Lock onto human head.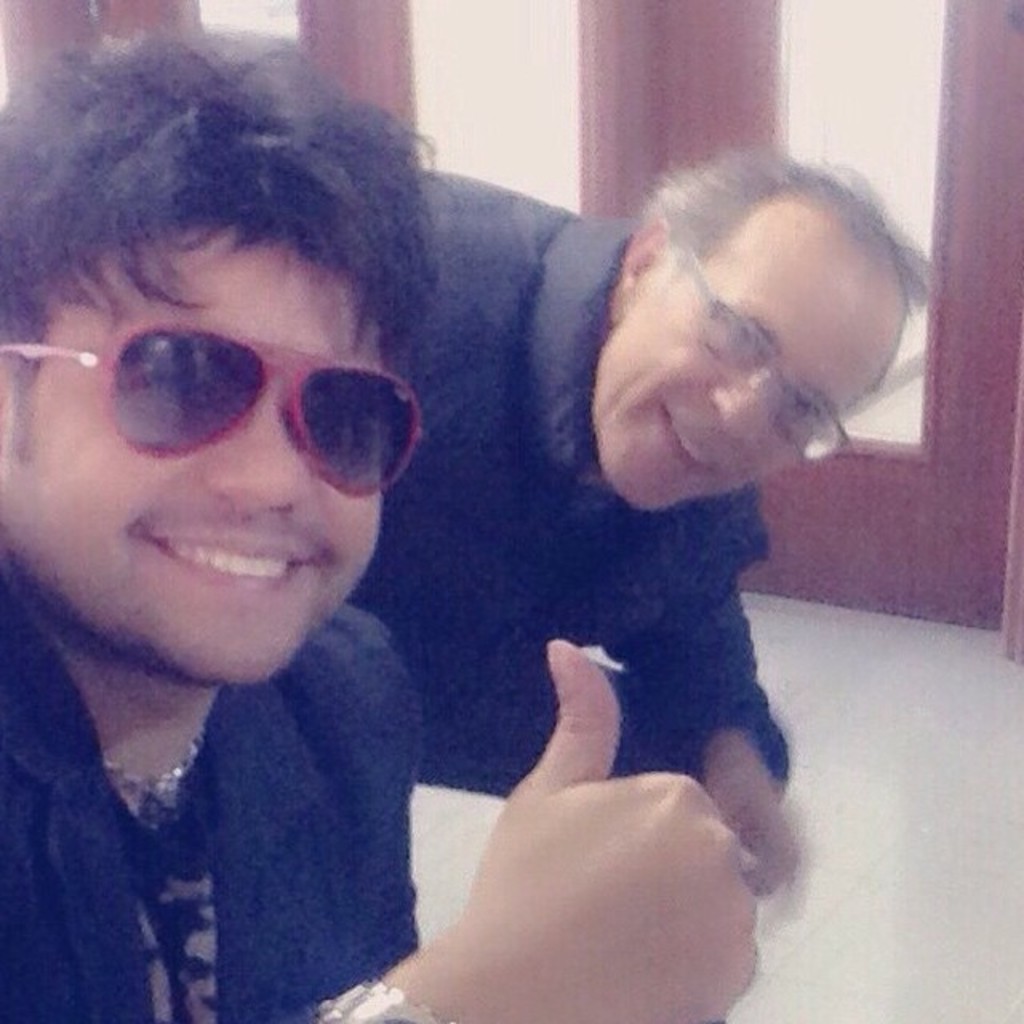
Locked: BBox(0, 35, 416, 686).
